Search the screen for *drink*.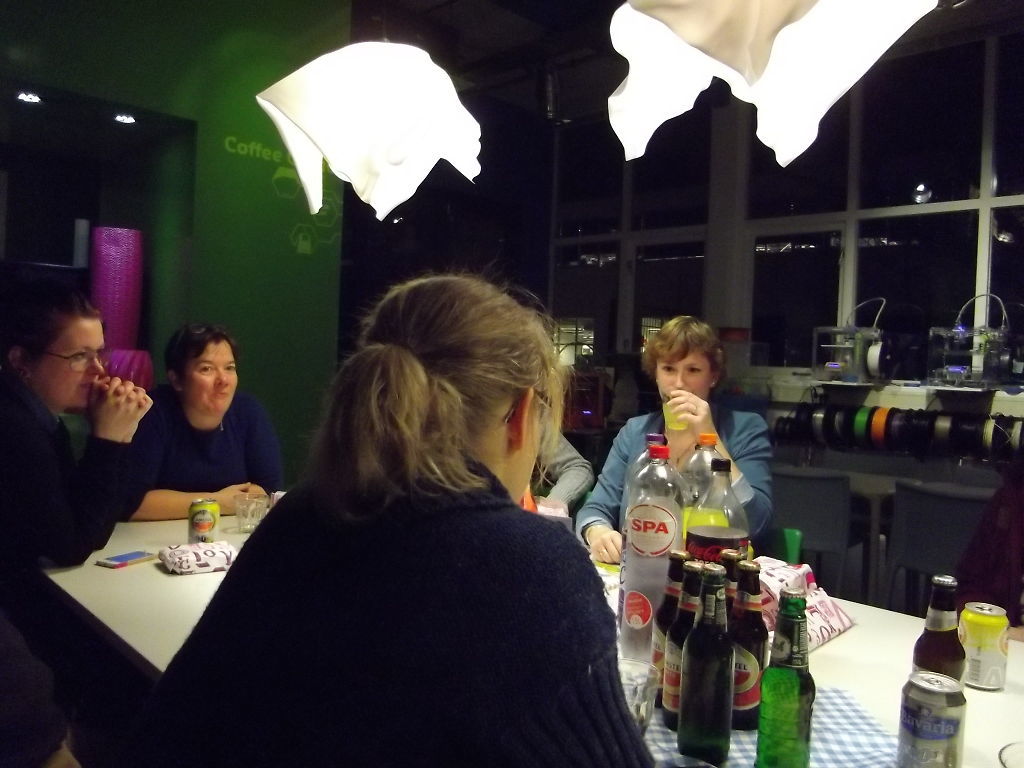
Found at 911:578:962:687.
